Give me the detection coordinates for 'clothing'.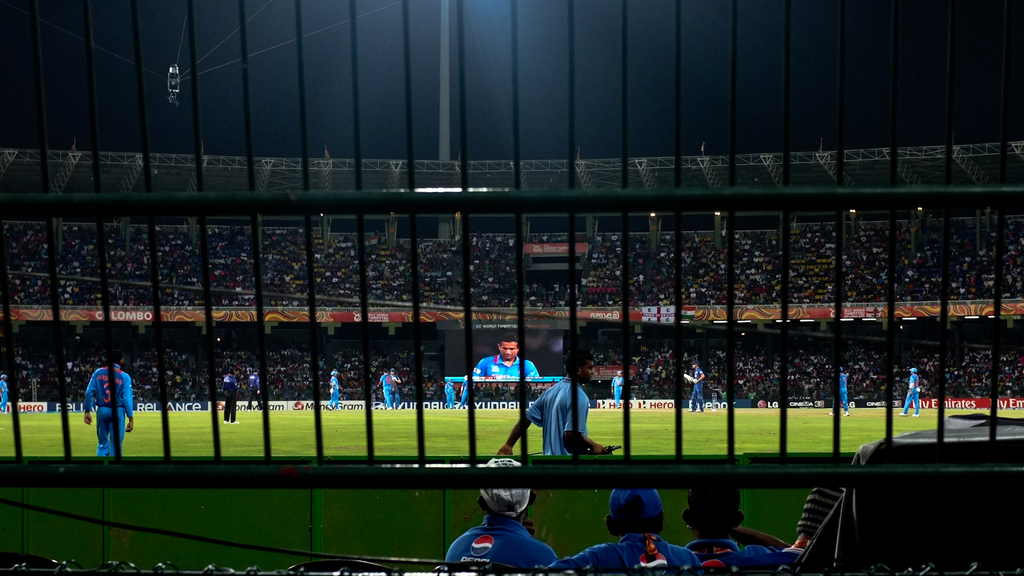
BBox(446, 503, 561, 572).
